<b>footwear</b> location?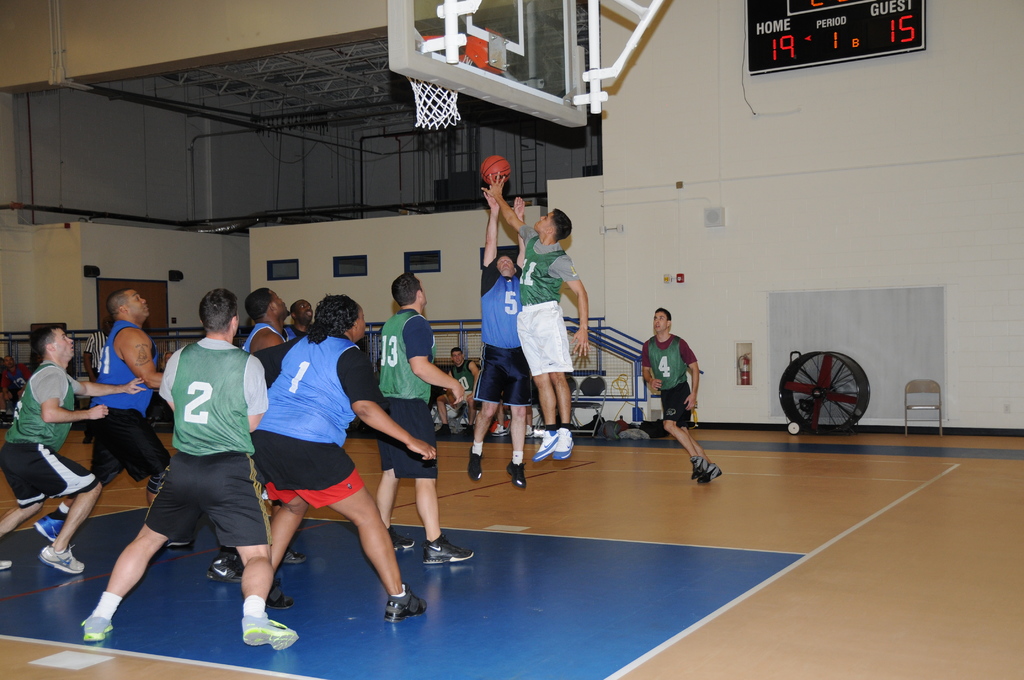
(0,556,12,569)
